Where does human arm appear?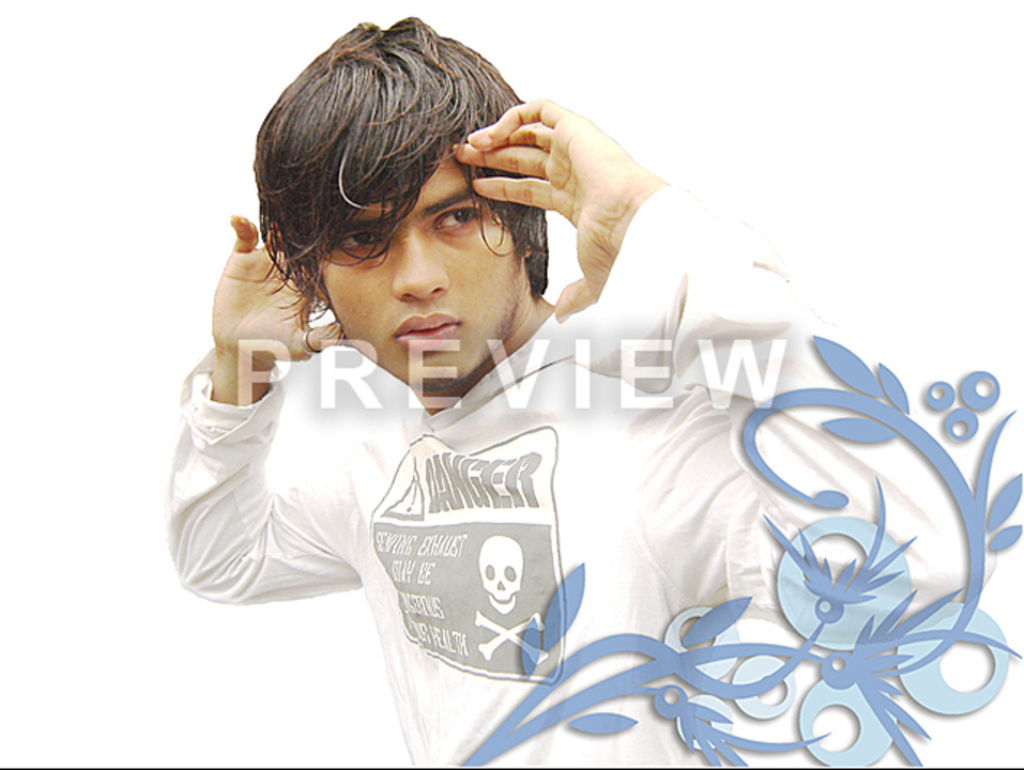
Appears at (left=157, top=220, right=363, bottom=578).
